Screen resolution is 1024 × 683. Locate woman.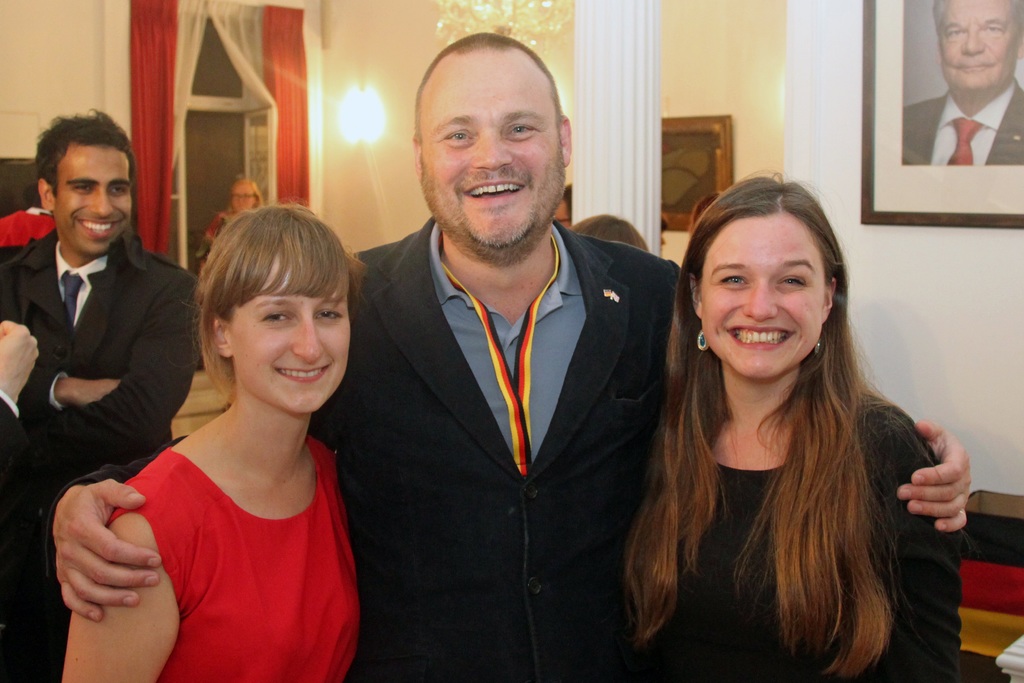
54:202:360:682.
